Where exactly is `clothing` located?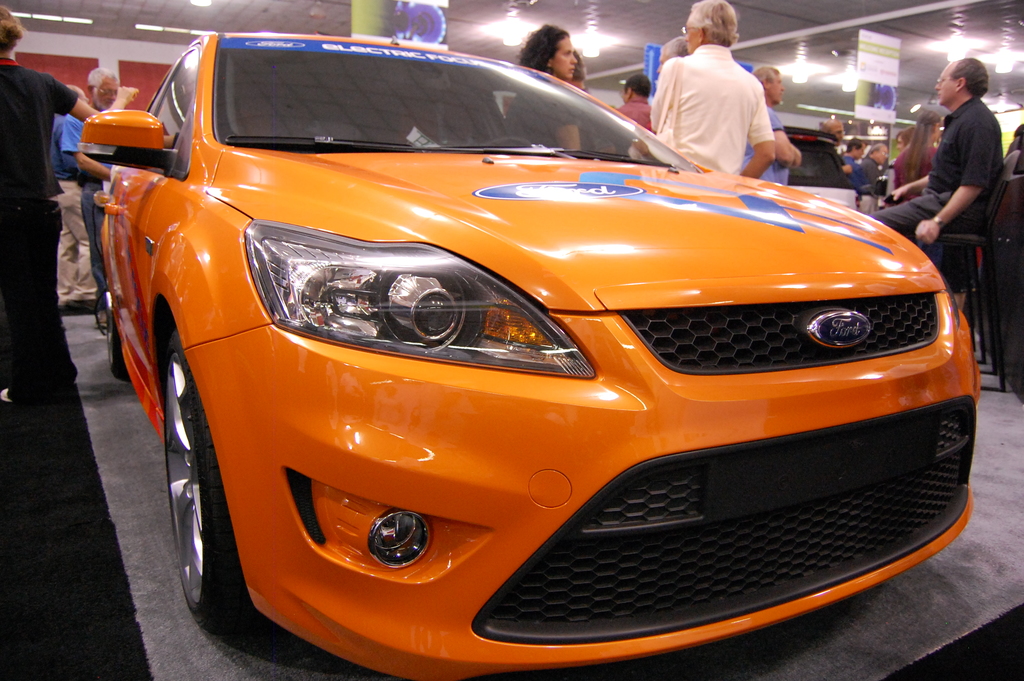
Its bounding box is x1=863, y1=156, x2=883, y2=218.
